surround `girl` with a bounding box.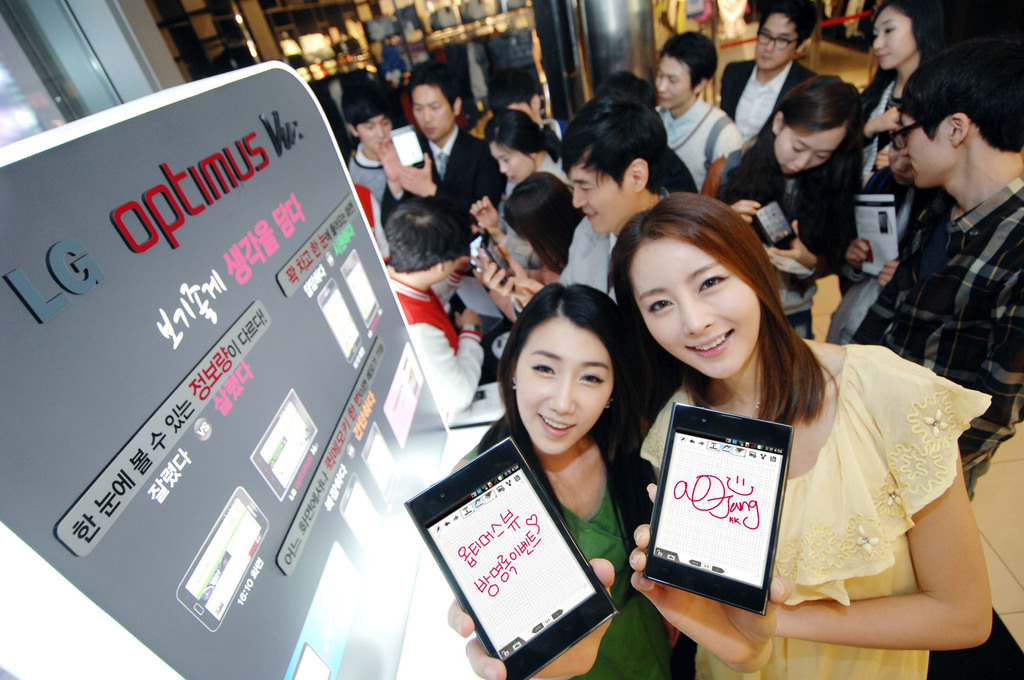
[631,193,991,679].
